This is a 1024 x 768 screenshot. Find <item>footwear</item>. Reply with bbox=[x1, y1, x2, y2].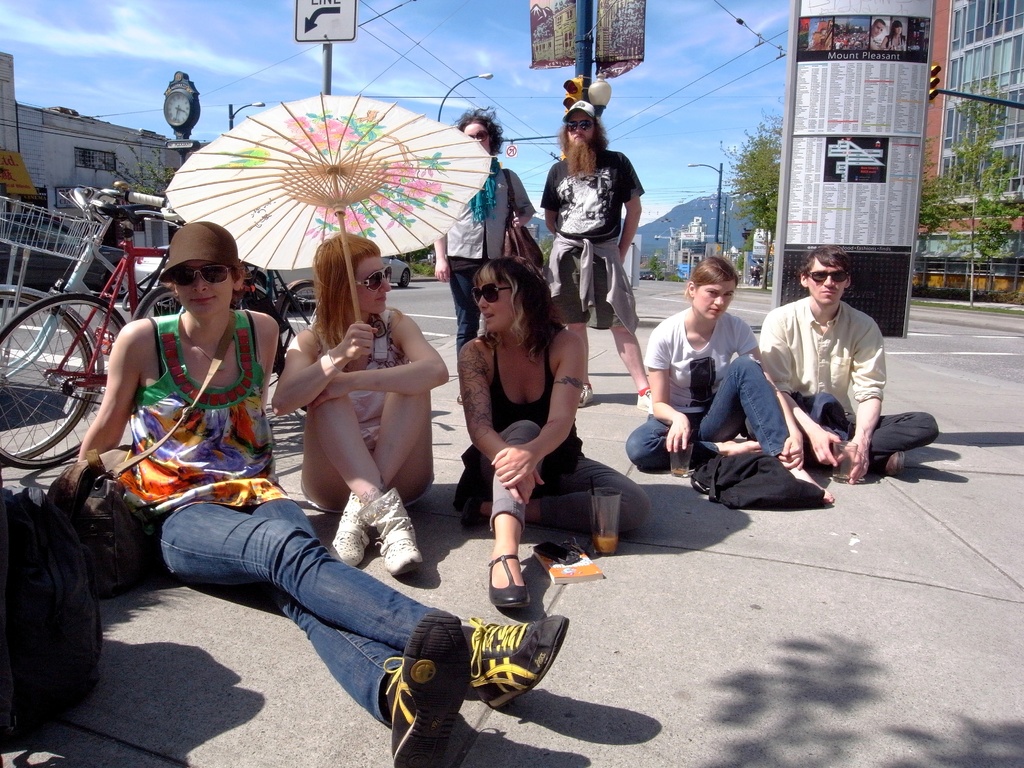
bbox=[884, 448, 904, 479].
